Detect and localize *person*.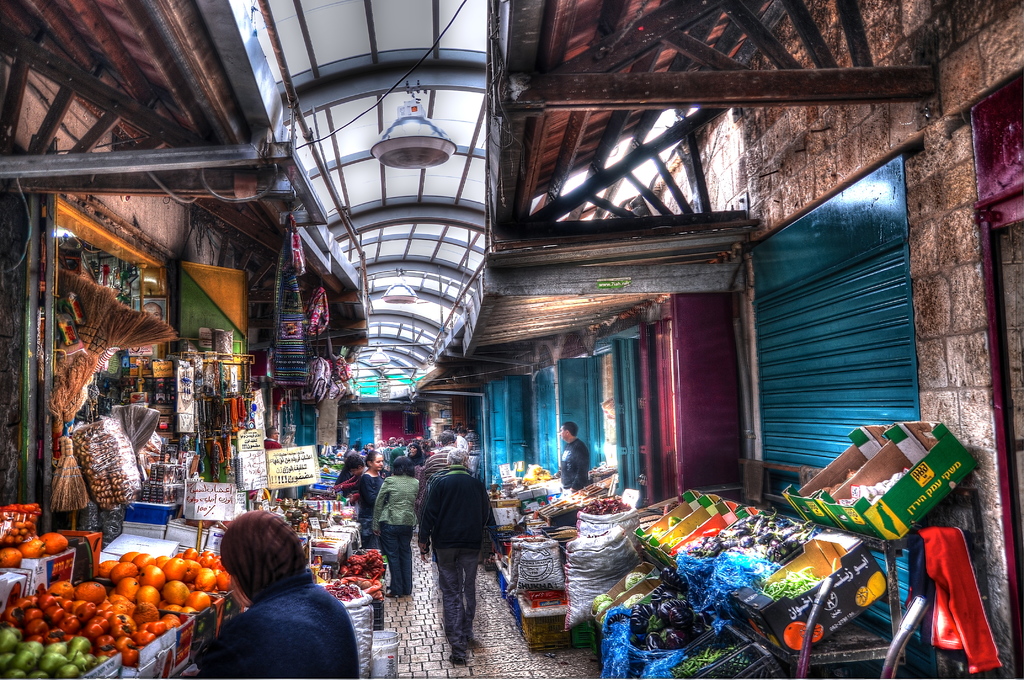
Localized at 557,421,589,491.
